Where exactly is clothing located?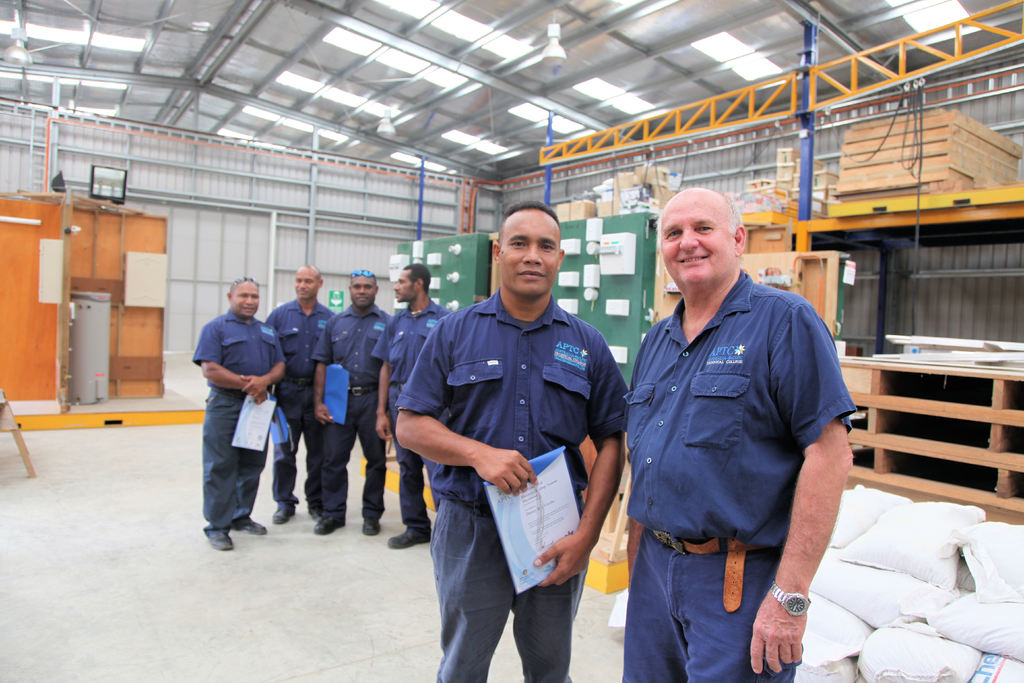
Its bounding box is [397,391,453,528].
